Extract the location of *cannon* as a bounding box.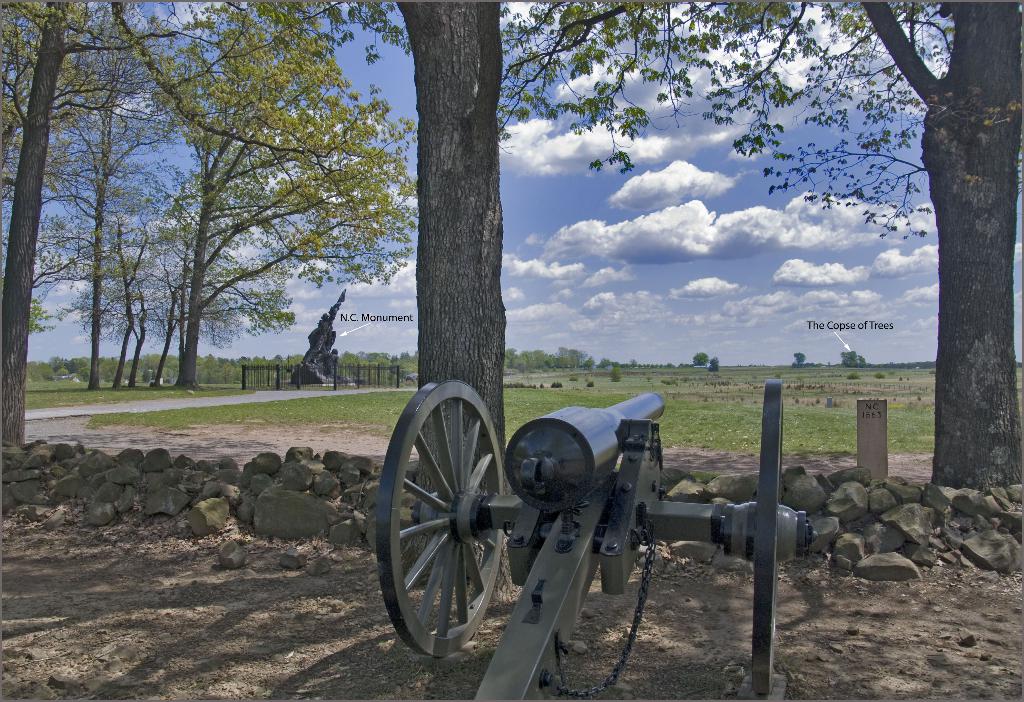
select_region(373, 377, 817, 701).
